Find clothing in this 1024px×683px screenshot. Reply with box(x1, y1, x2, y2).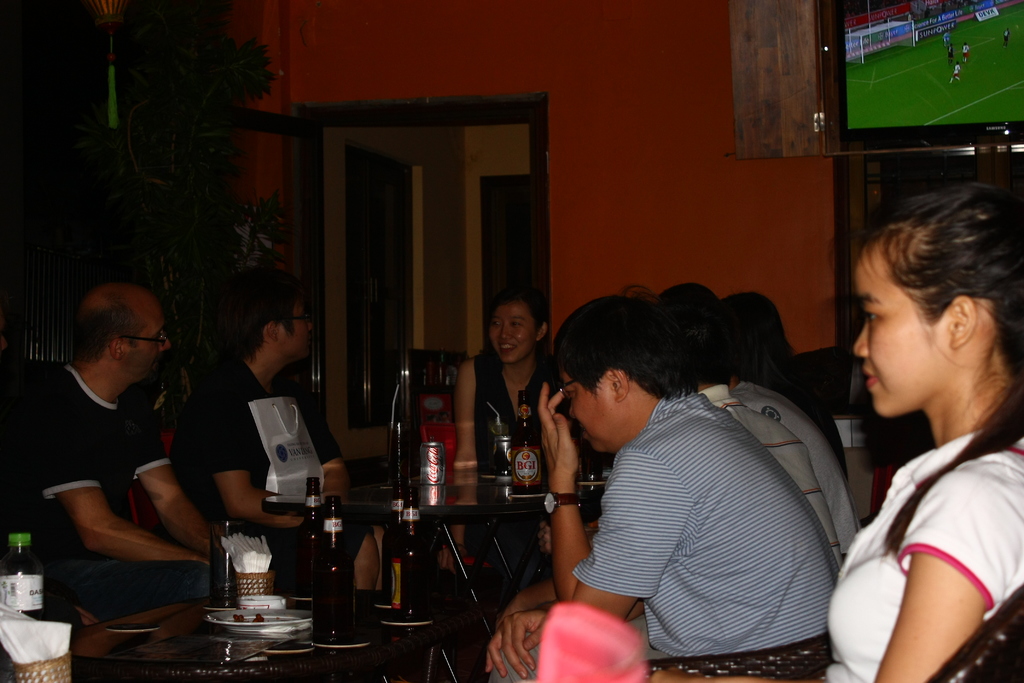
box(822, 429, 1023, 682).
